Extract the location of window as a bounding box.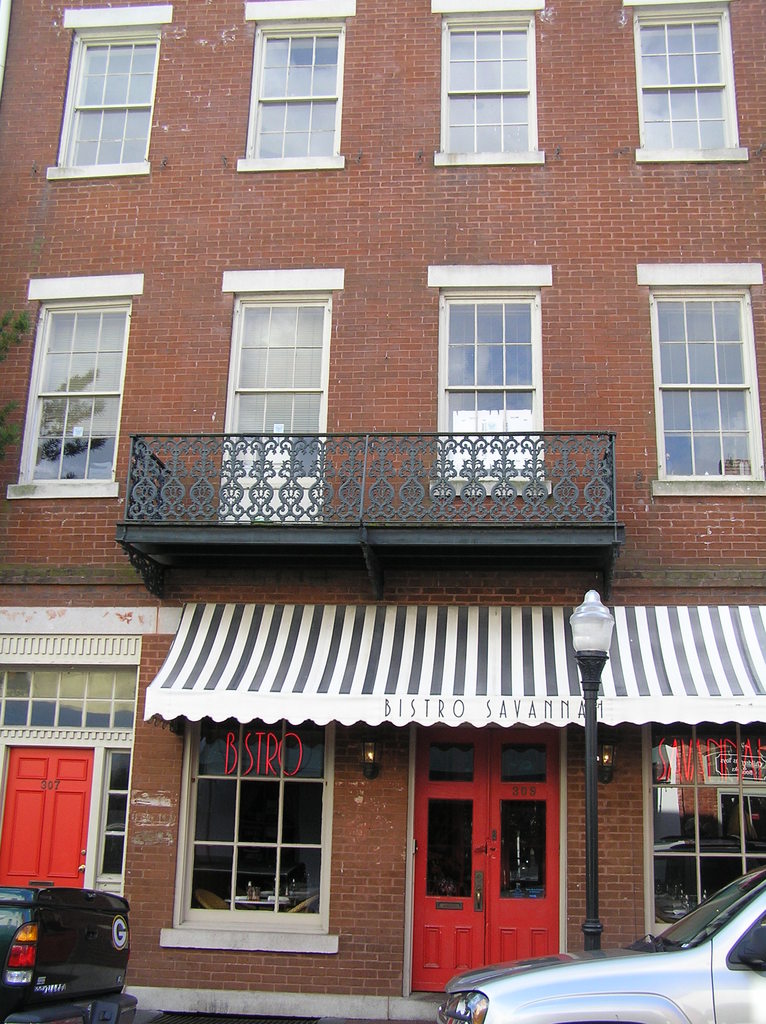
bbox=[629, 259, 765, 502].
